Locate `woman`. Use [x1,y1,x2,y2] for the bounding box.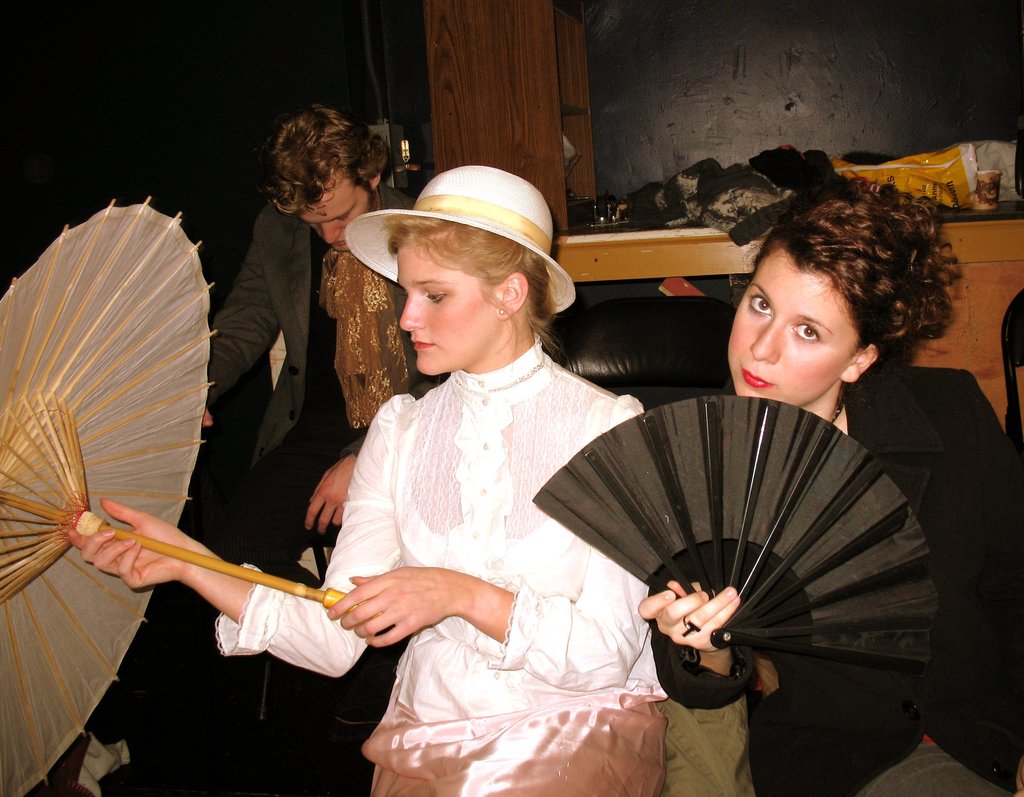
[64,166,648,796].
